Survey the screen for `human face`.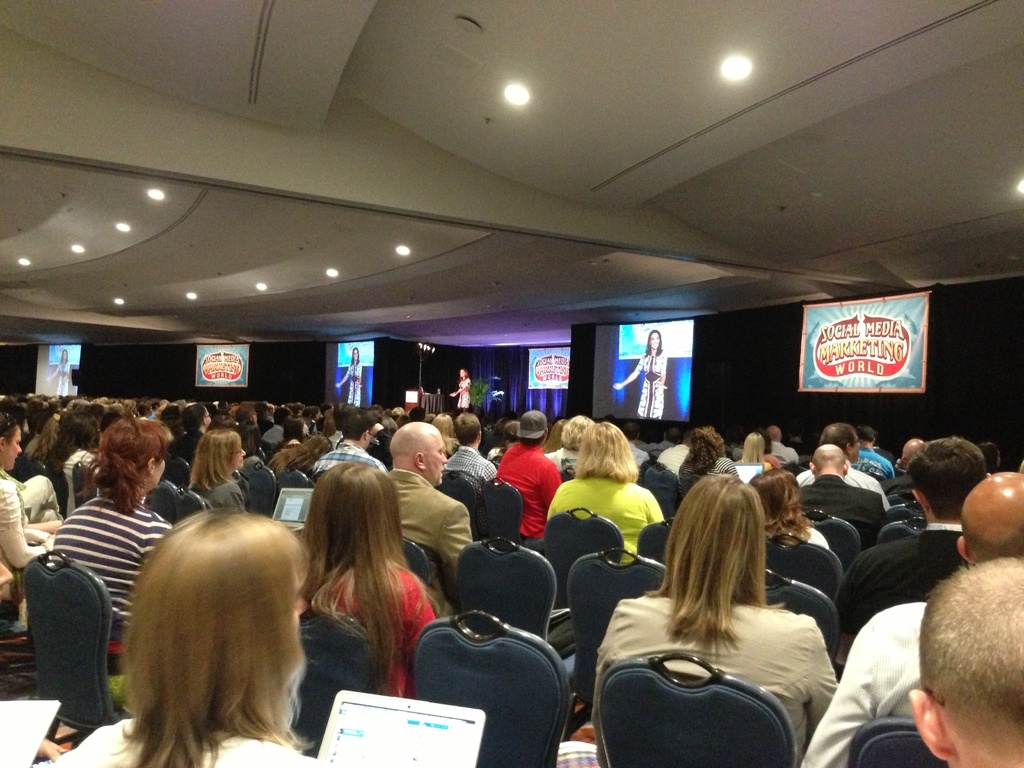
Survey found: Rect(422, 432, 447, 485).
